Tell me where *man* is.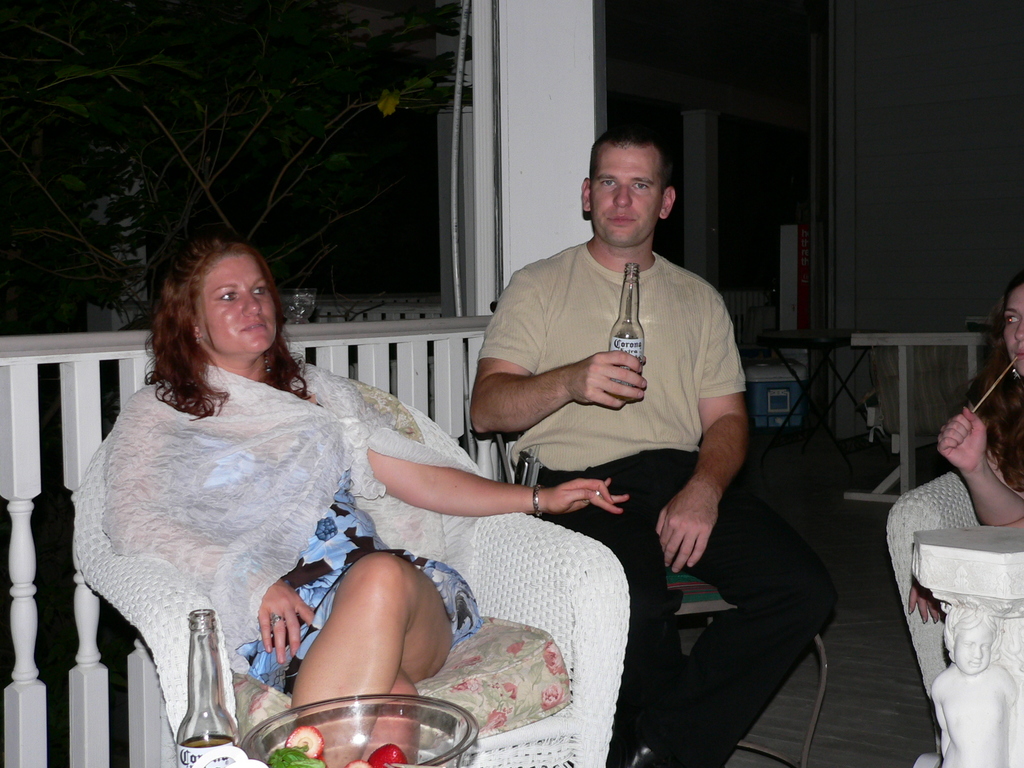
*man* is at bbox(469, 127, 838, 767).
